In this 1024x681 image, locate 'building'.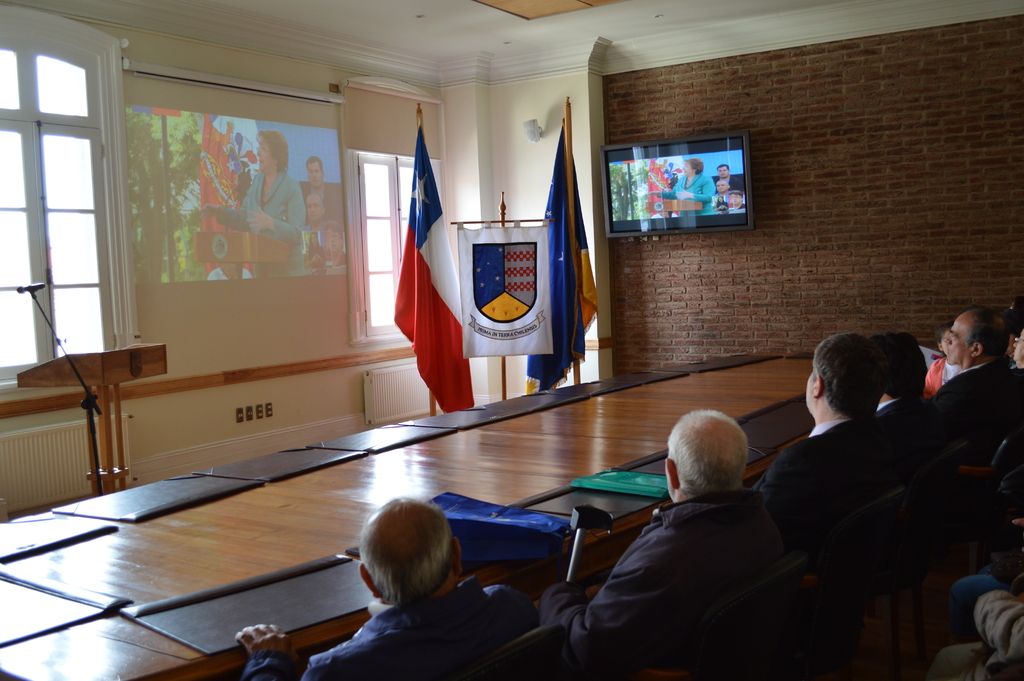
Bounding box: (0,0,1023,680).
